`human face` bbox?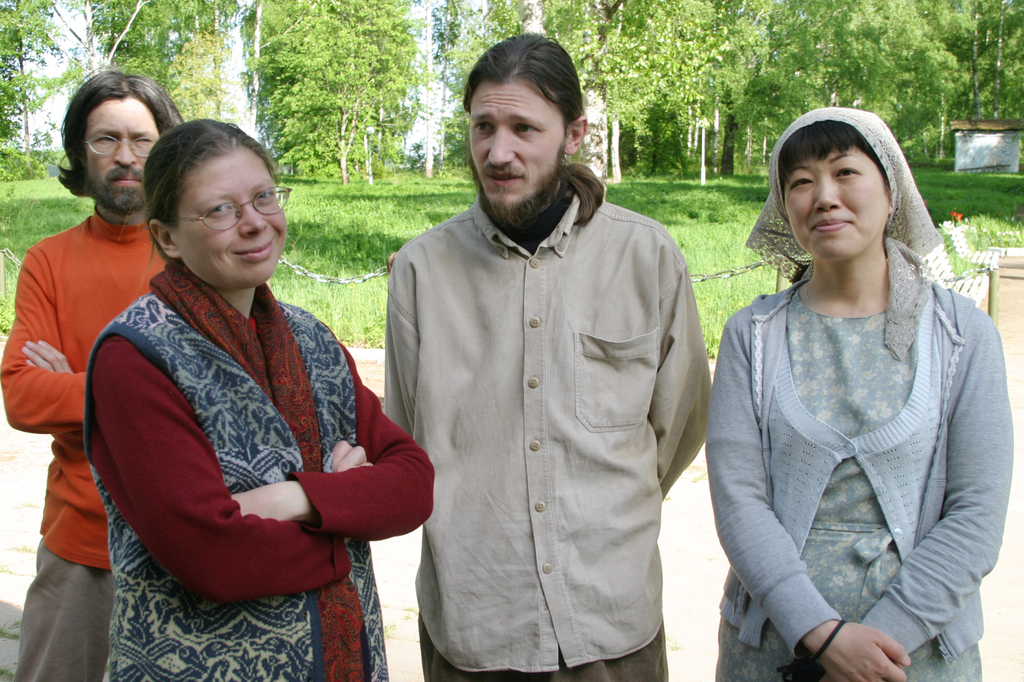
l=83, t=97, r=162, b=202
